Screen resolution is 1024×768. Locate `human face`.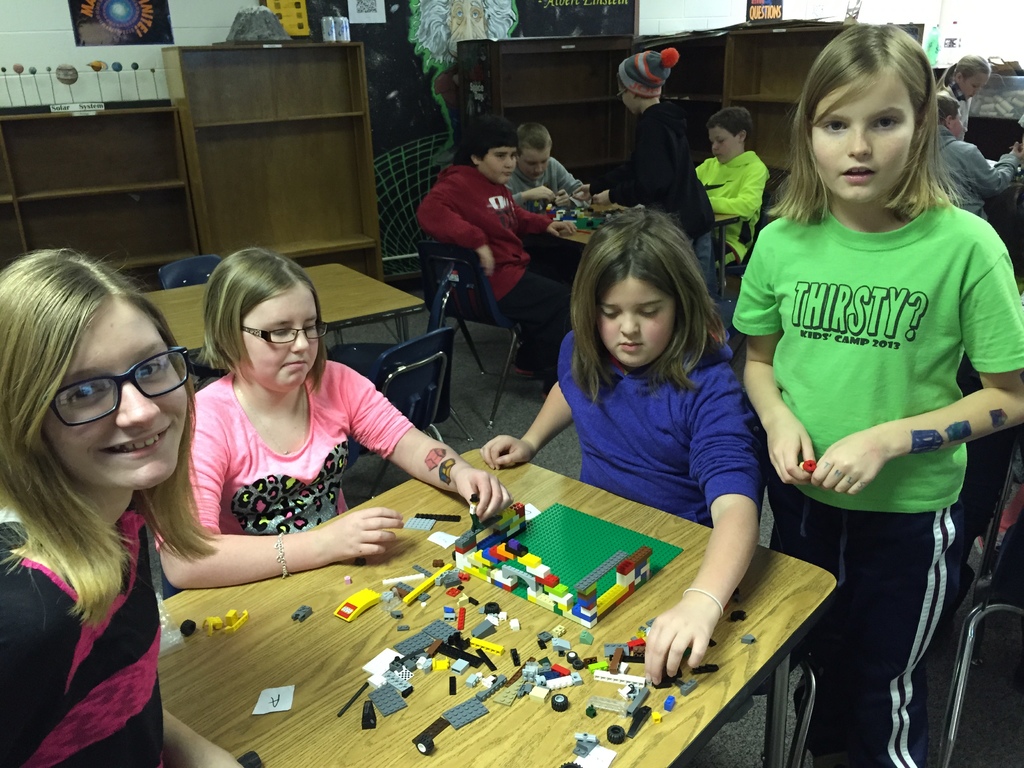
(left=625, top=82, right=636, bottom=107).
